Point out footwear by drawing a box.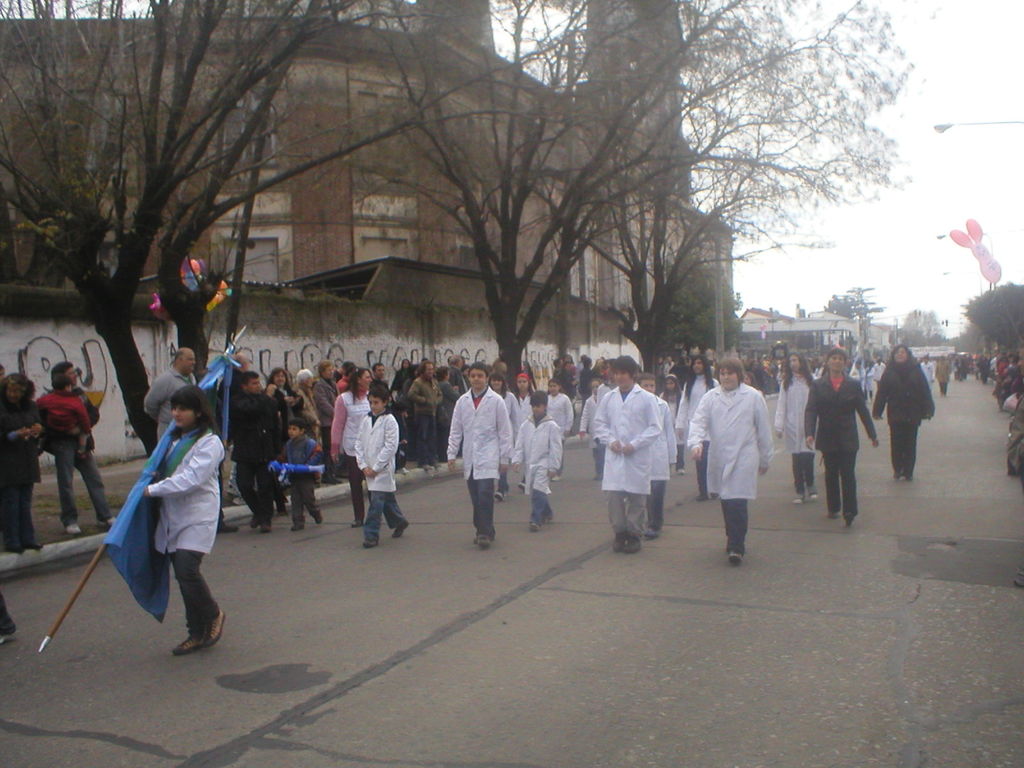
x1=2 y1=627 x2=18 y2=646.
